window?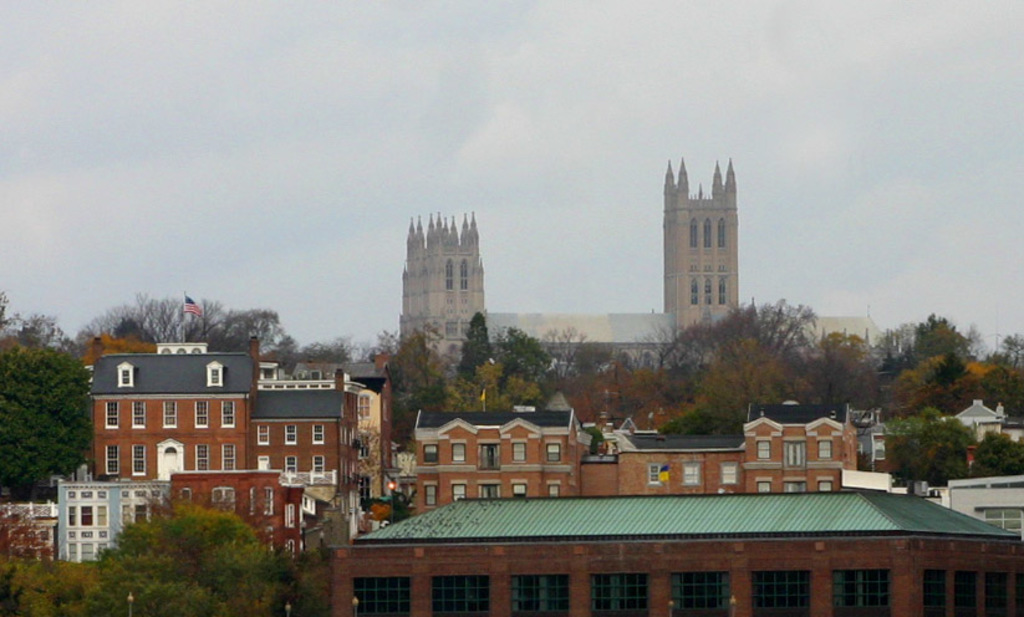
detection(450, 485, 464, 504)
